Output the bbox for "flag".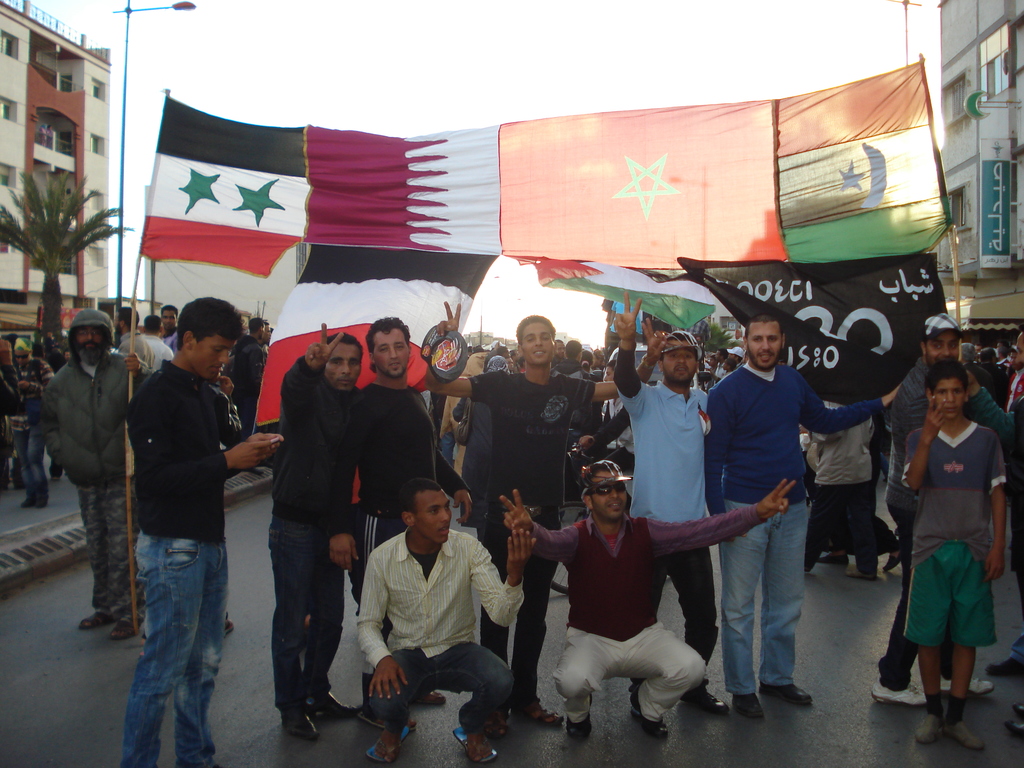
x1=303, y1=125, x2=502, y2=258.
